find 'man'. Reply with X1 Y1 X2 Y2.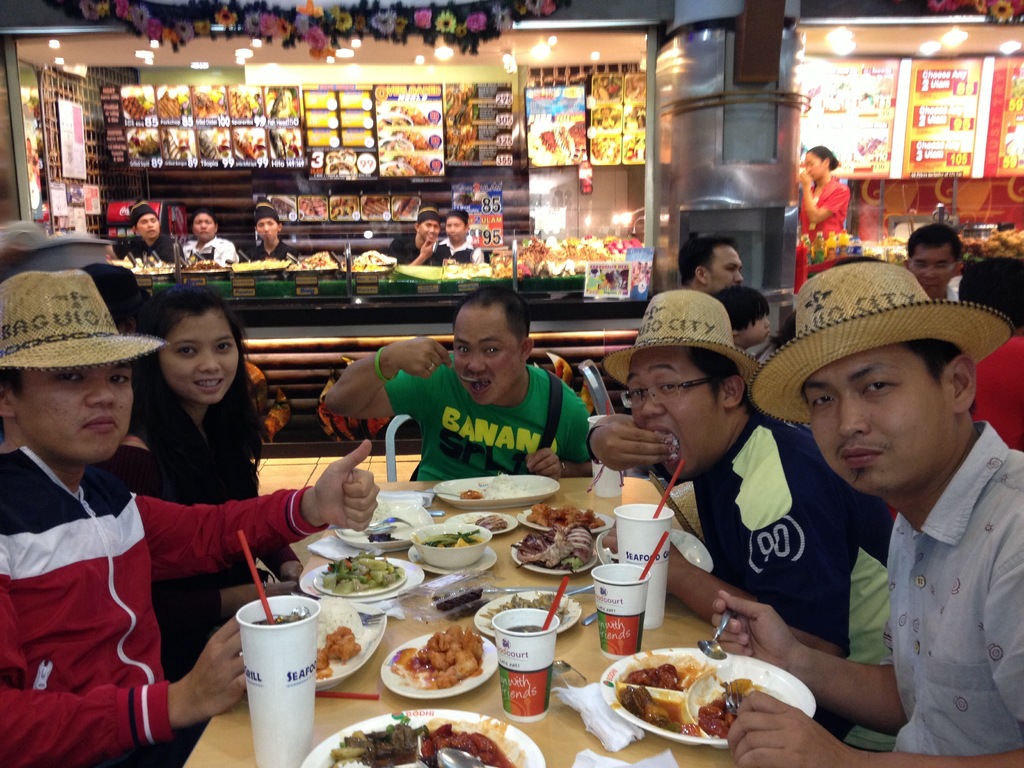
385 206 449 267.
